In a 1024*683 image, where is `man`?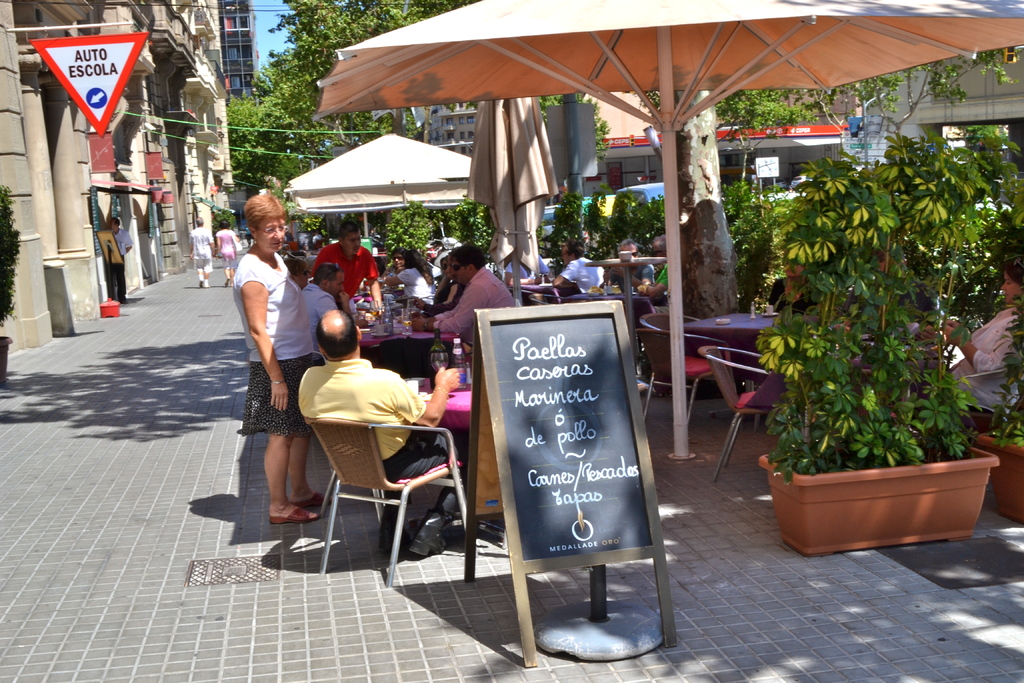
<region>604, 240, 655, 296</region>.
